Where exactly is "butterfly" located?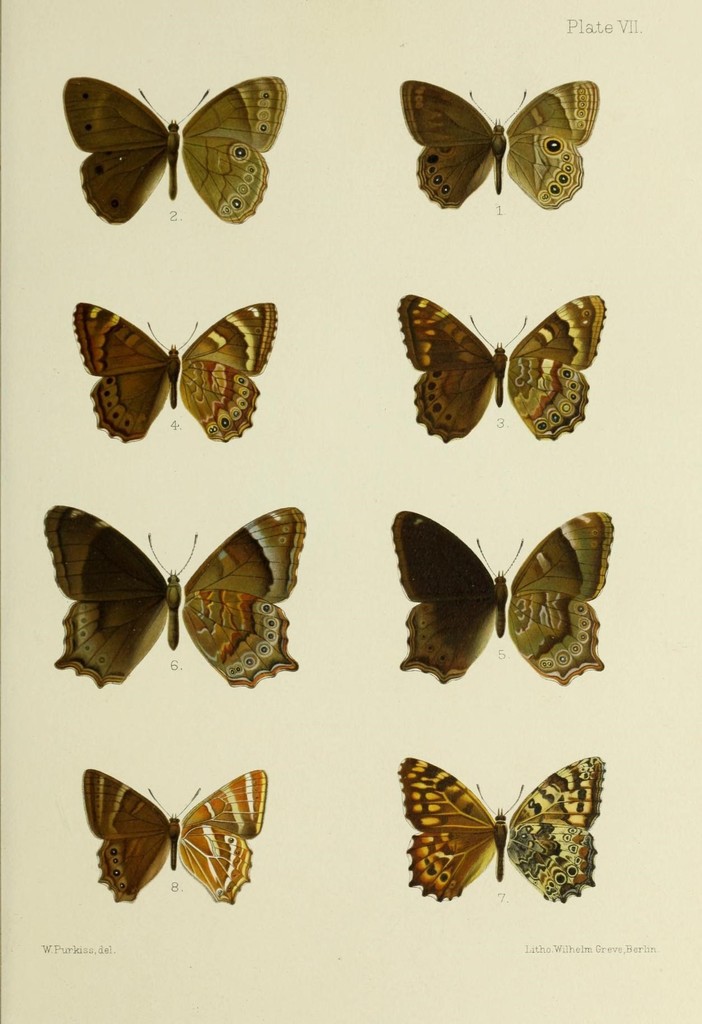
Its bounding box is [391, 68, 591, 211].
